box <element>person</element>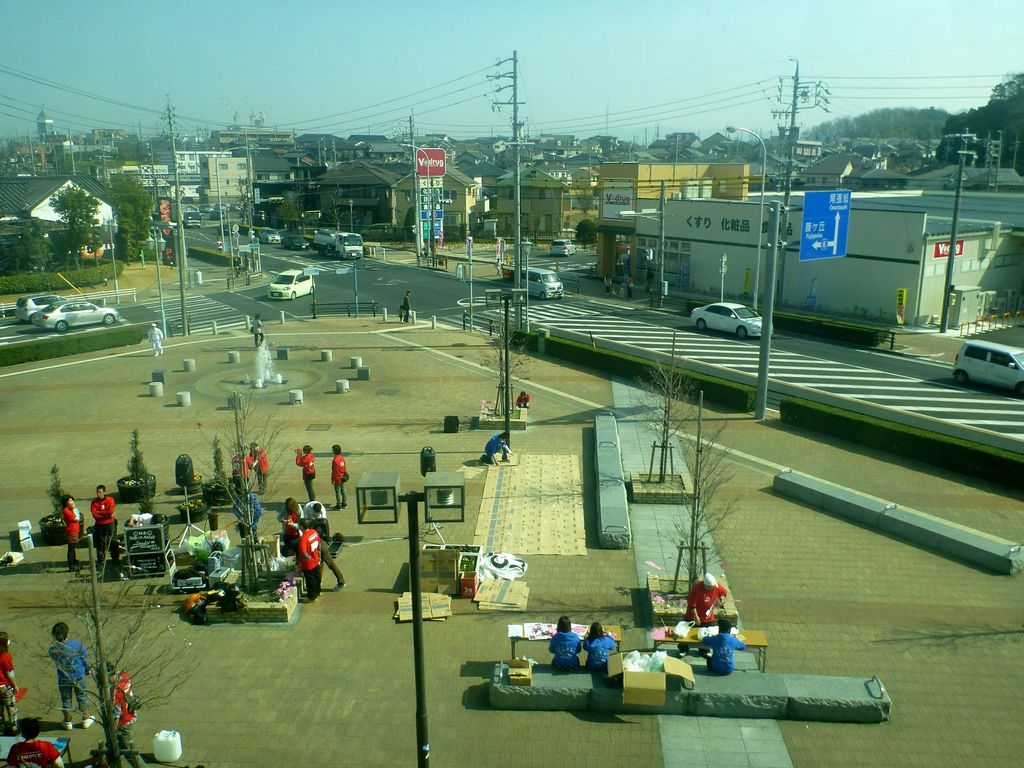
bbox=(86, 483, 116, 569)
